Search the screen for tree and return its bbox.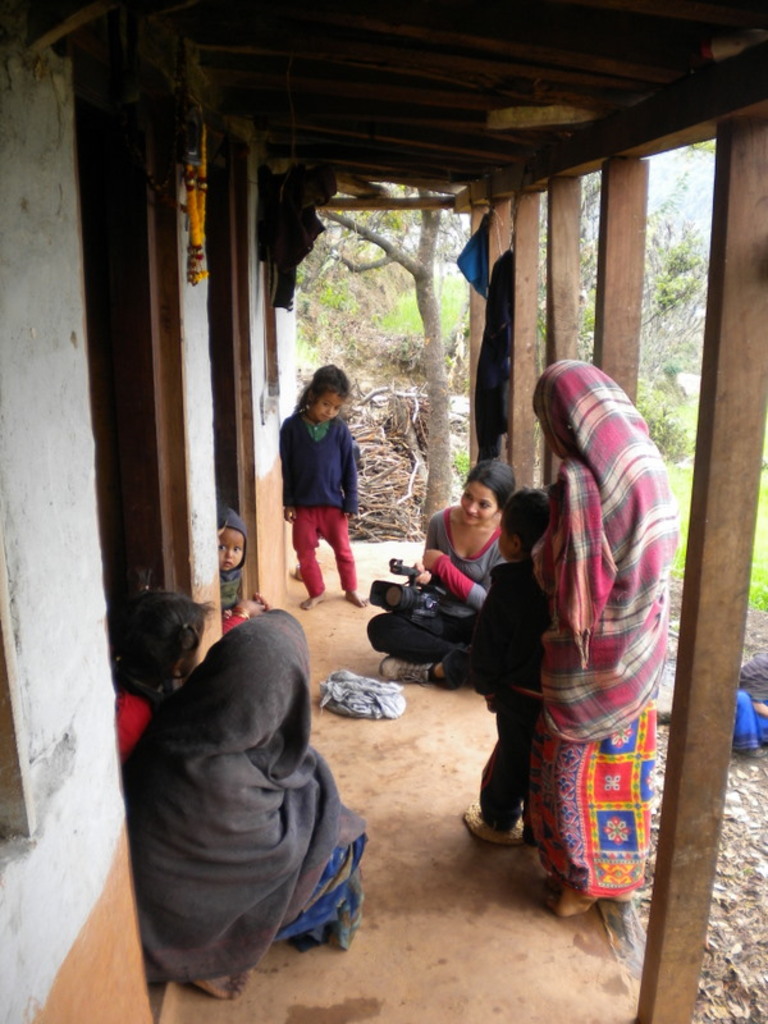
Found: <region>302, 191, 452, 535</region>.
